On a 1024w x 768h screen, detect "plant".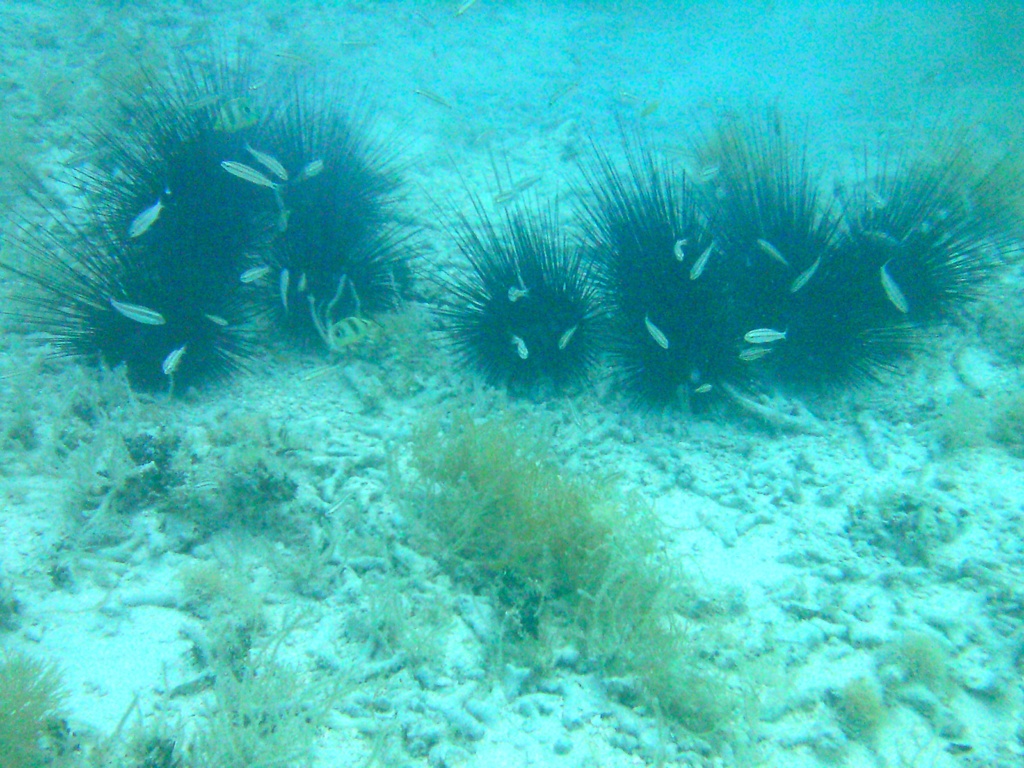
BBox(820, 61, 1023, 315).
